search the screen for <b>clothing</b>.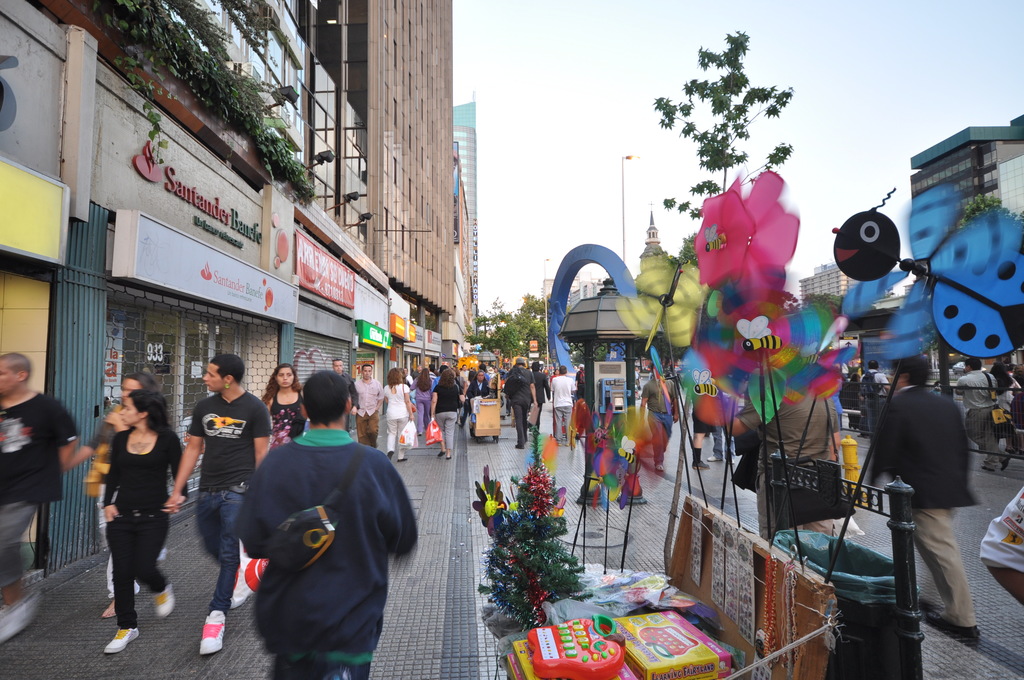
Found at [left=460, top=360, right=509, bottom=382].
